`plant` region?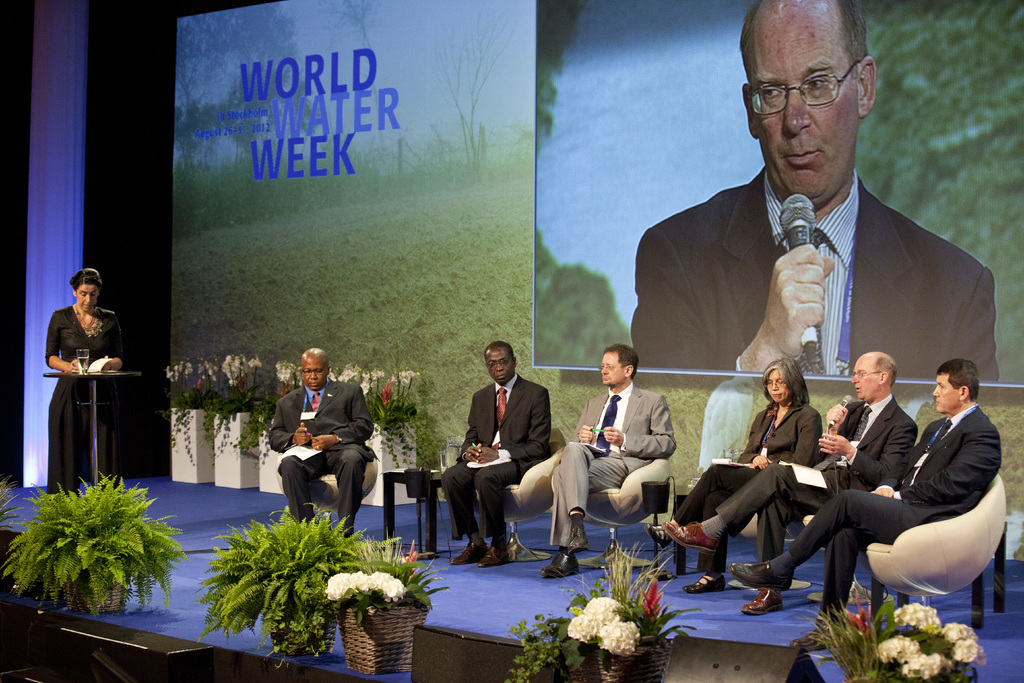
870:598:998:682
